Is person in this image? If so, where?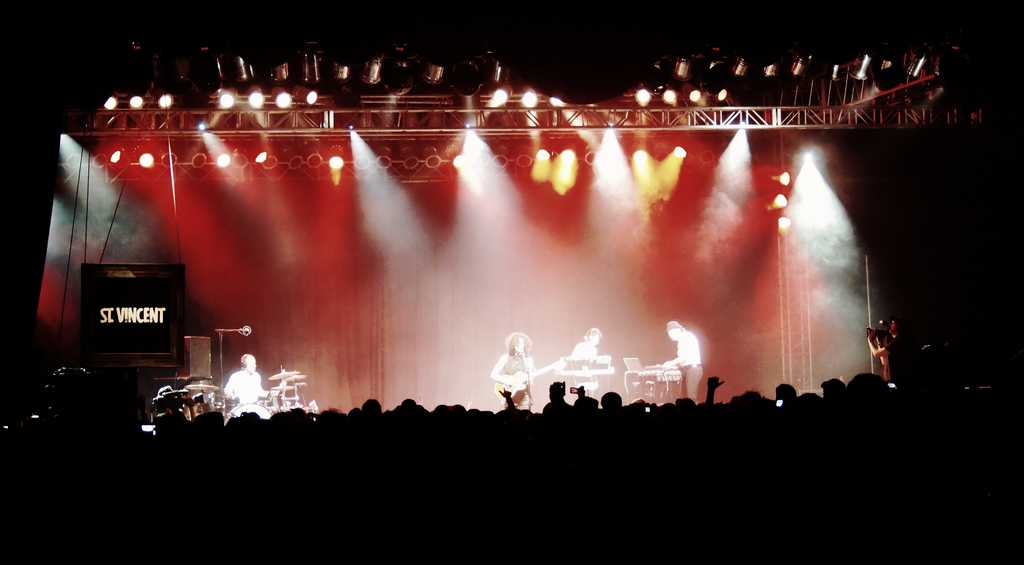
Yes, at region(569, 325, 601, 392).
